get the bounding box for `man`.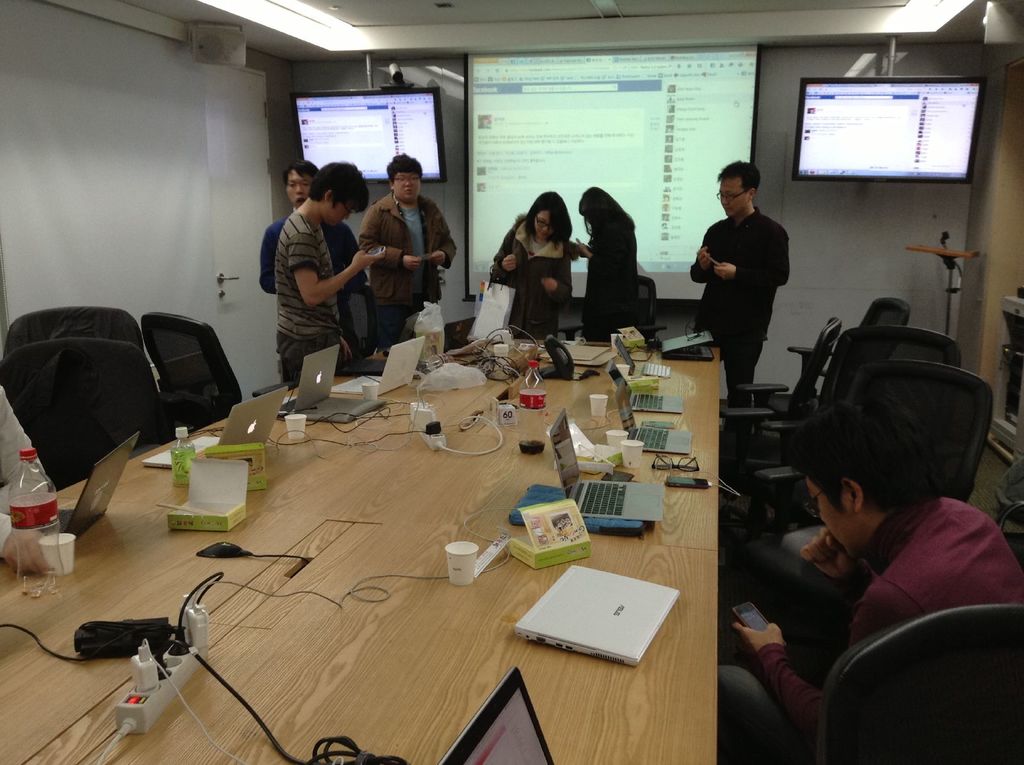
box=[714, 394, 1023, 764].
